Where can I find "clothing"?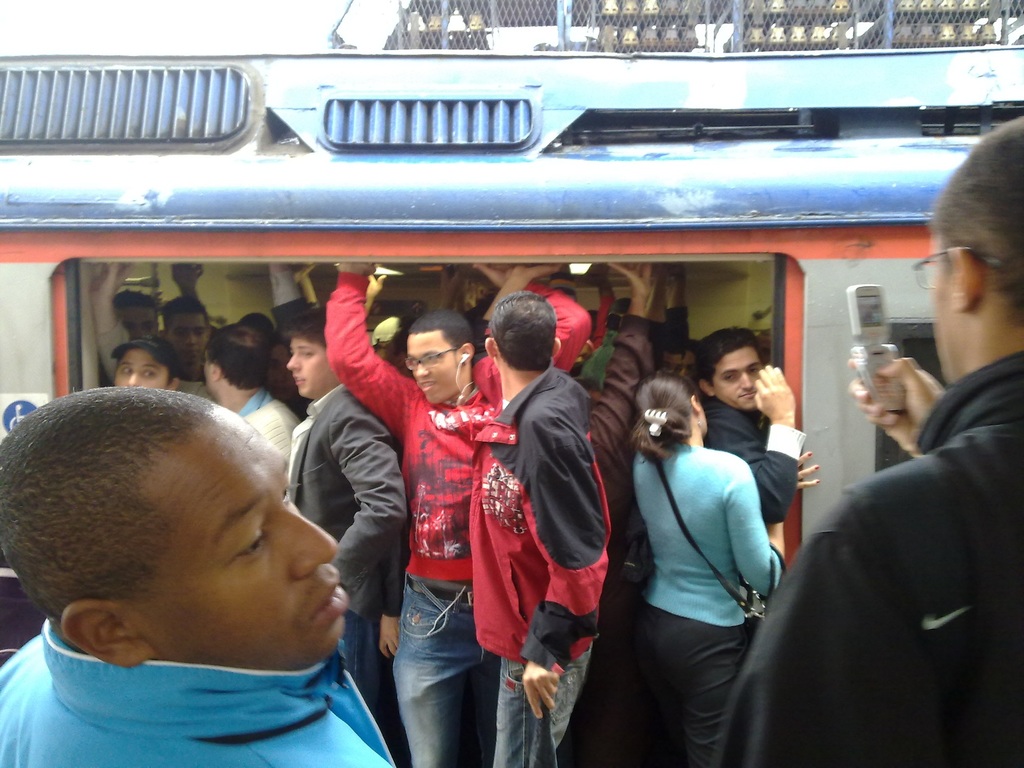
You can find it at {"left": 638, "top": 605, "right": 760, "bottom": 762}.
